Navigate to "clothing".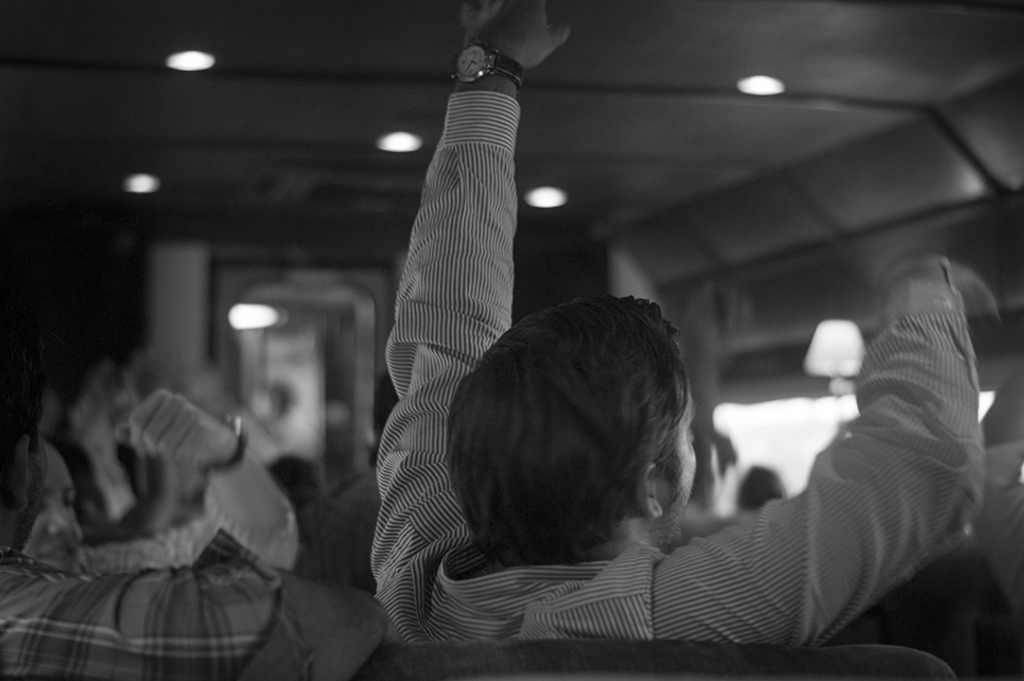
Navigation target: <box>77,490,305,586</box>.
